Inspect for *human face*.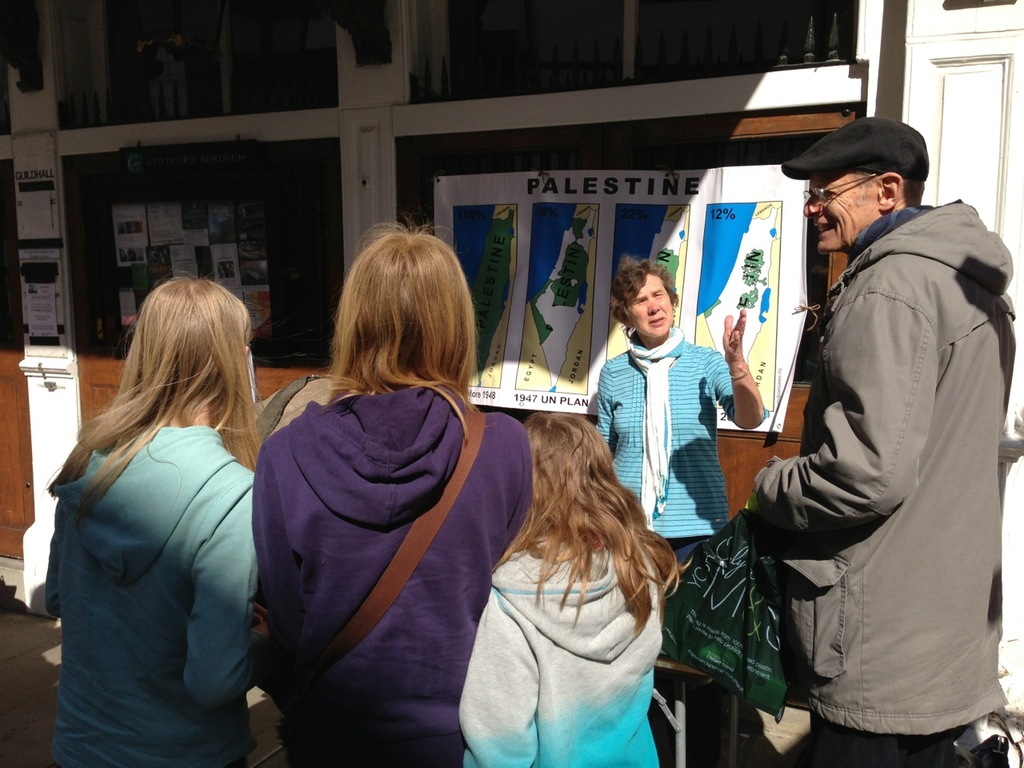
Inspection: l=810, t=168, r=879, b=248.
